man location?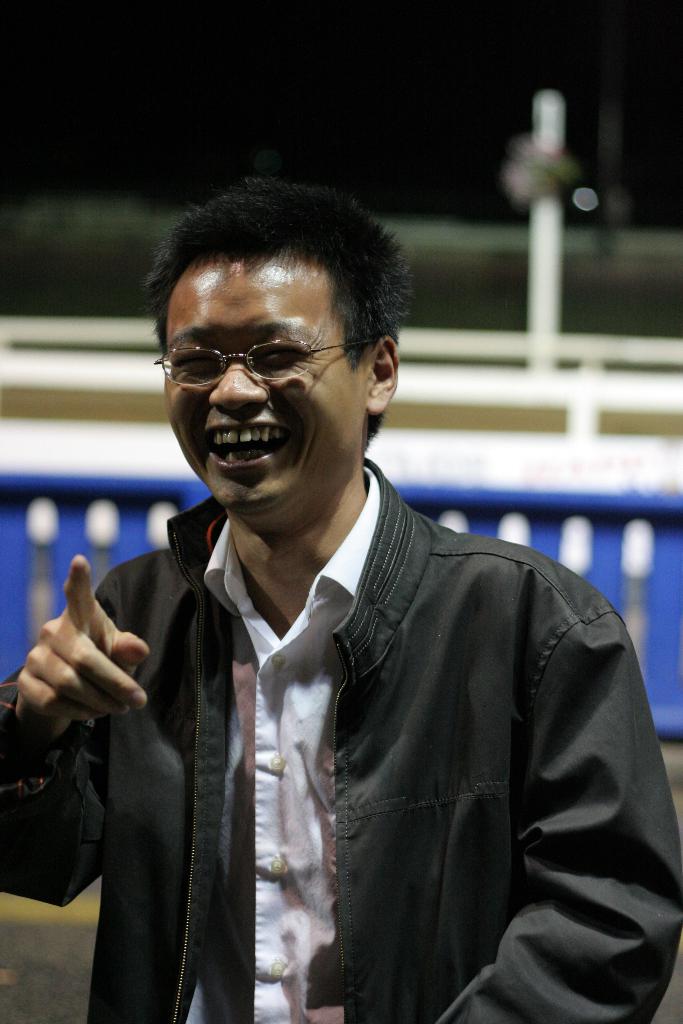
69/191/671/1023
